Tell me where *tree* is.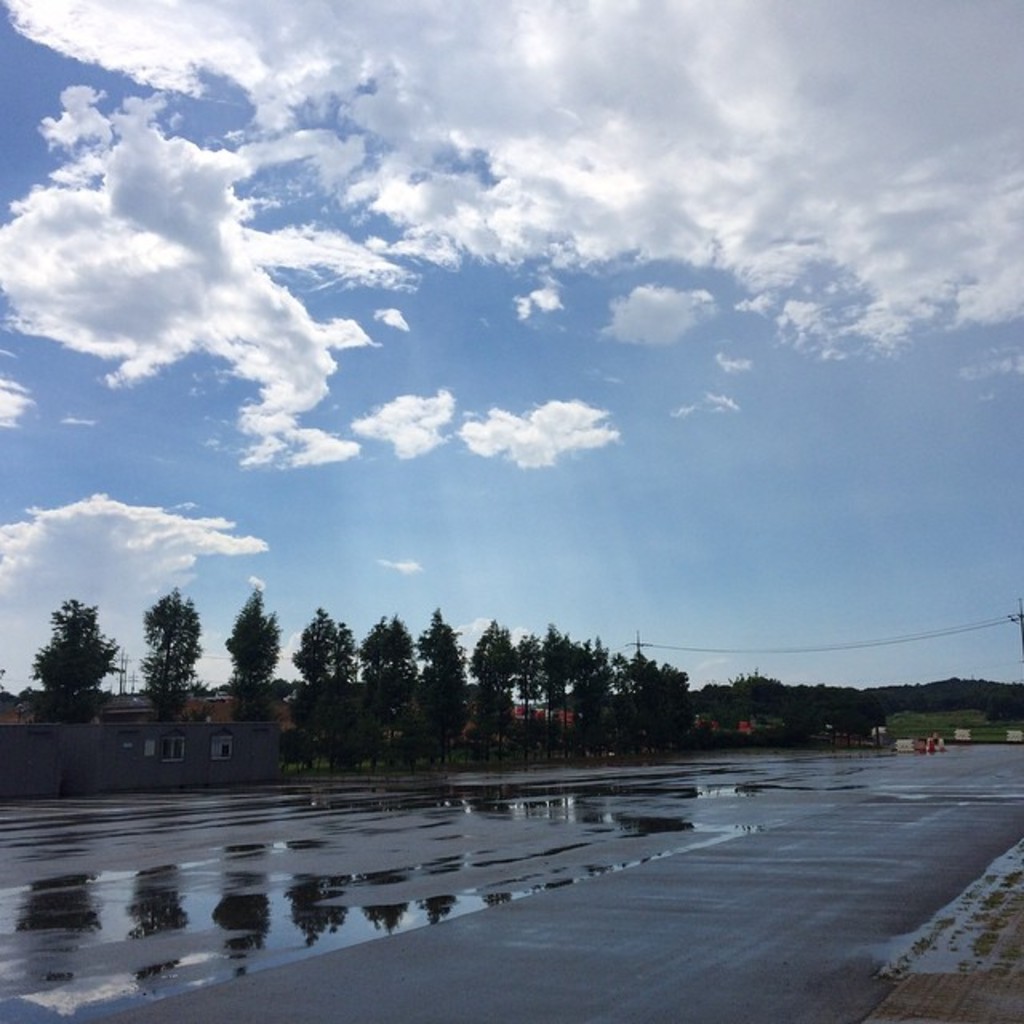
*tree* is at bbox=(120, 576, 184, 779).
